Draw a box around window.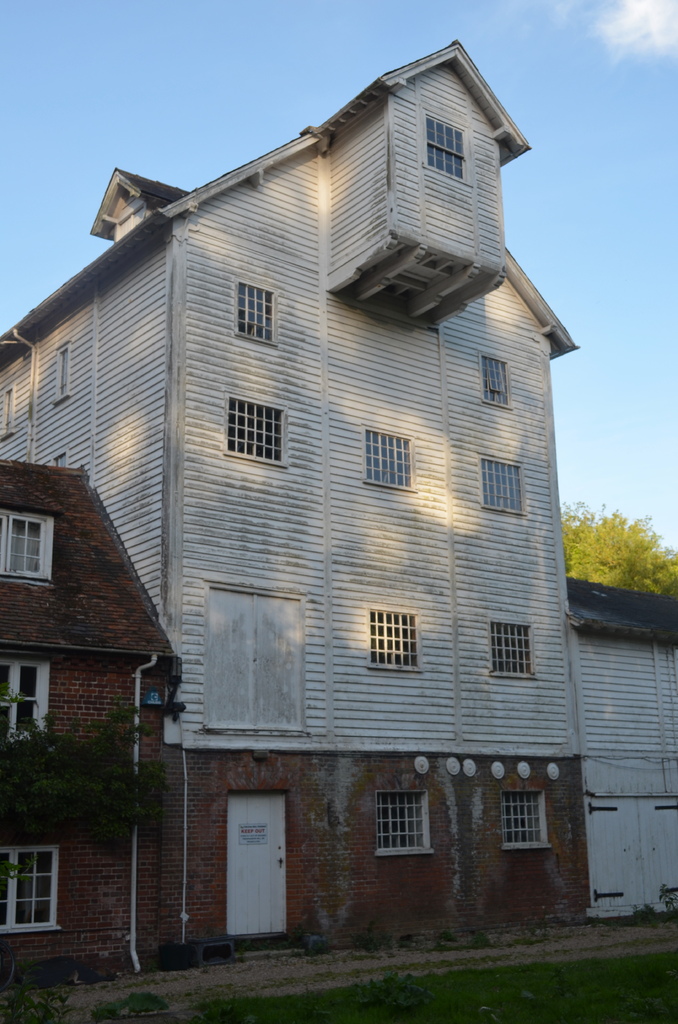
(368, 775, 442, 865).
